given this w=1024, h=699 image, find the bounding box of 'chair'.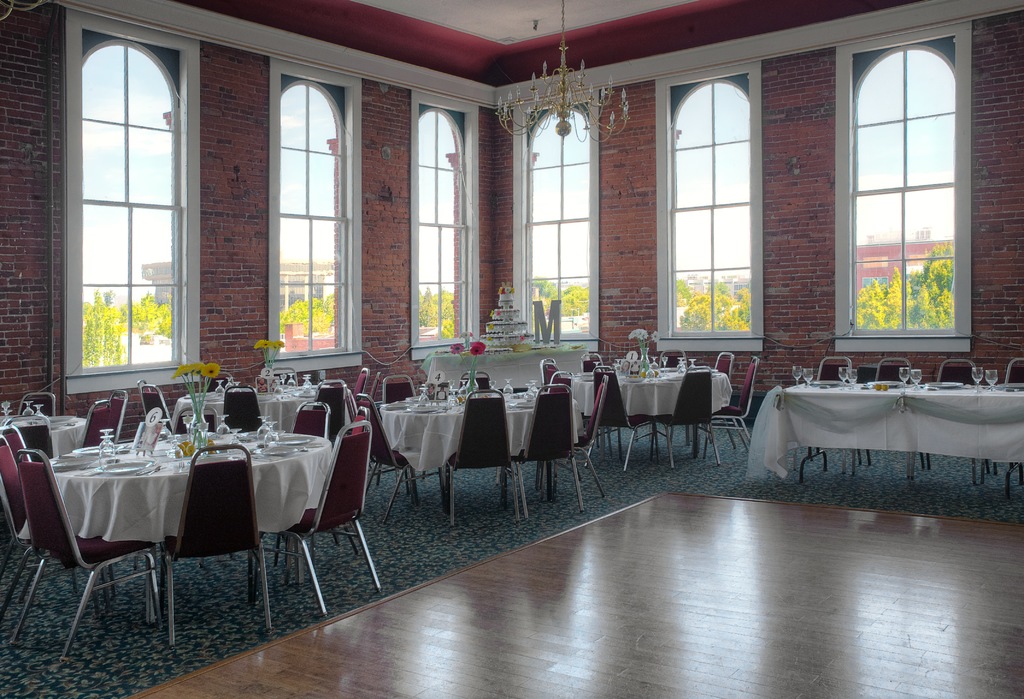
[x1=695, y1=349, x2=741, y2=449].
